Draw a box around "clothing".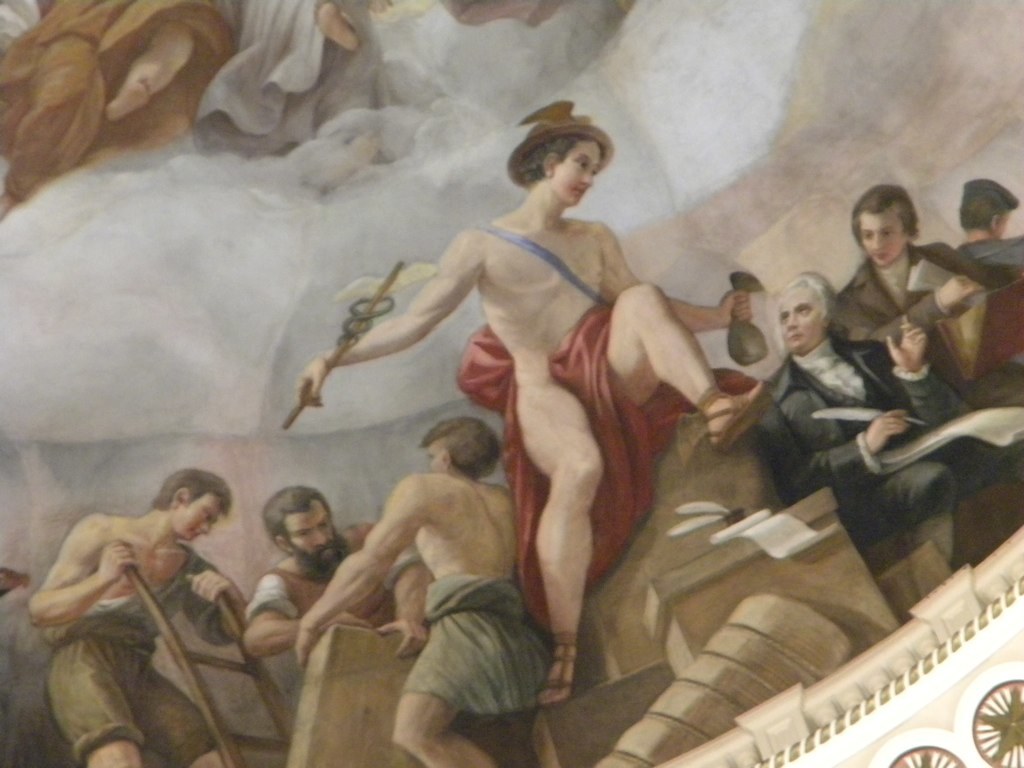
(x1=452, y1=316, x2=767, y2=634).
